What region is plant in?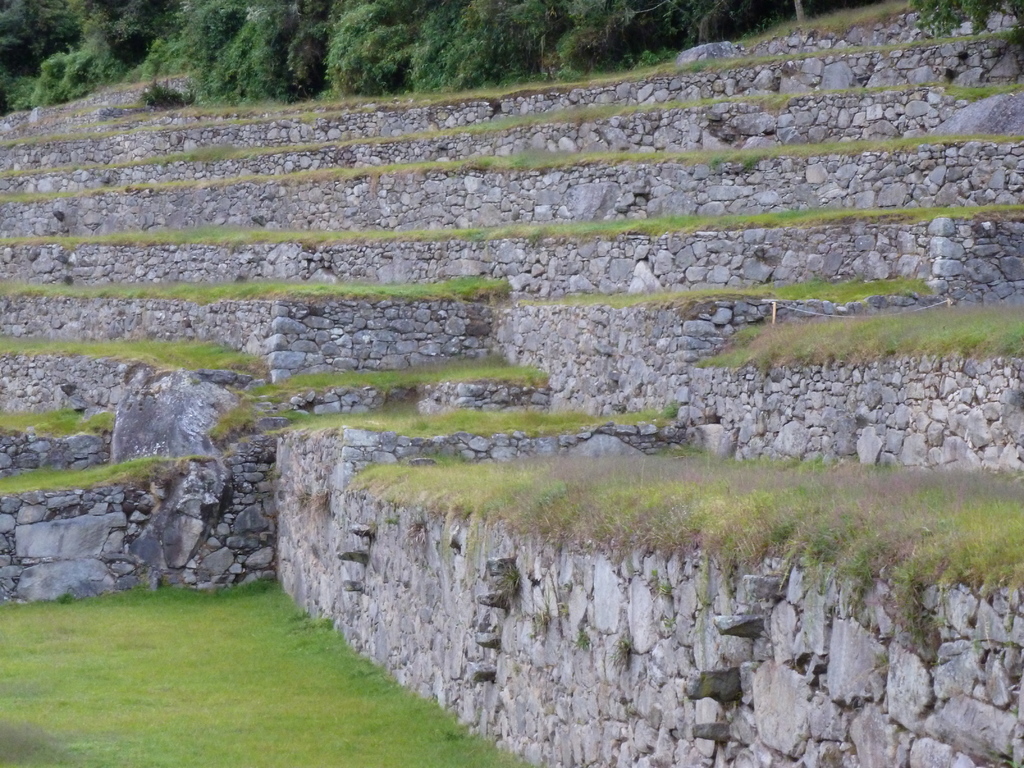
[left=215, top=410, right=268, bottom=440].
